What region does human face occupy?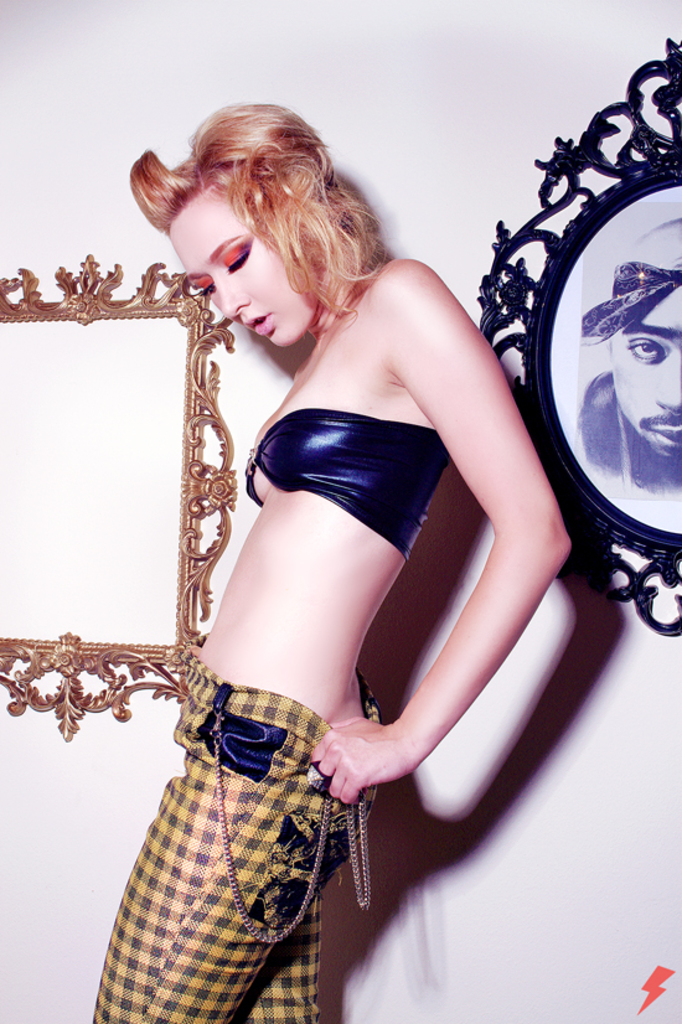
Rect(166, 192, 308, 351).
